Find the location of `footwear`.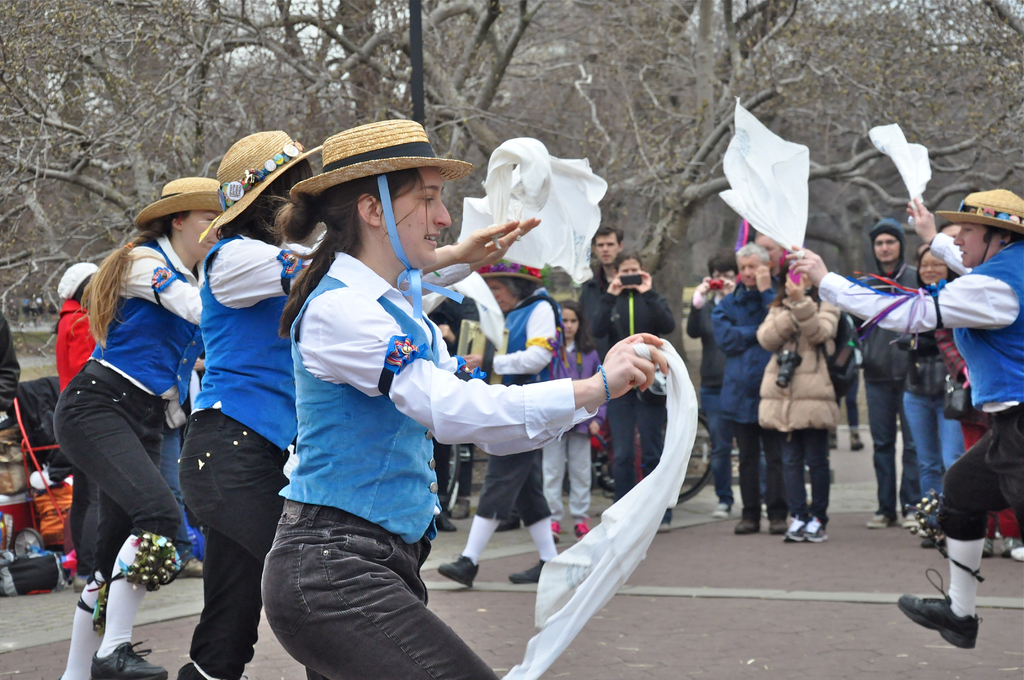
Location: (left=550, top=521, right=559, bottom=542).
